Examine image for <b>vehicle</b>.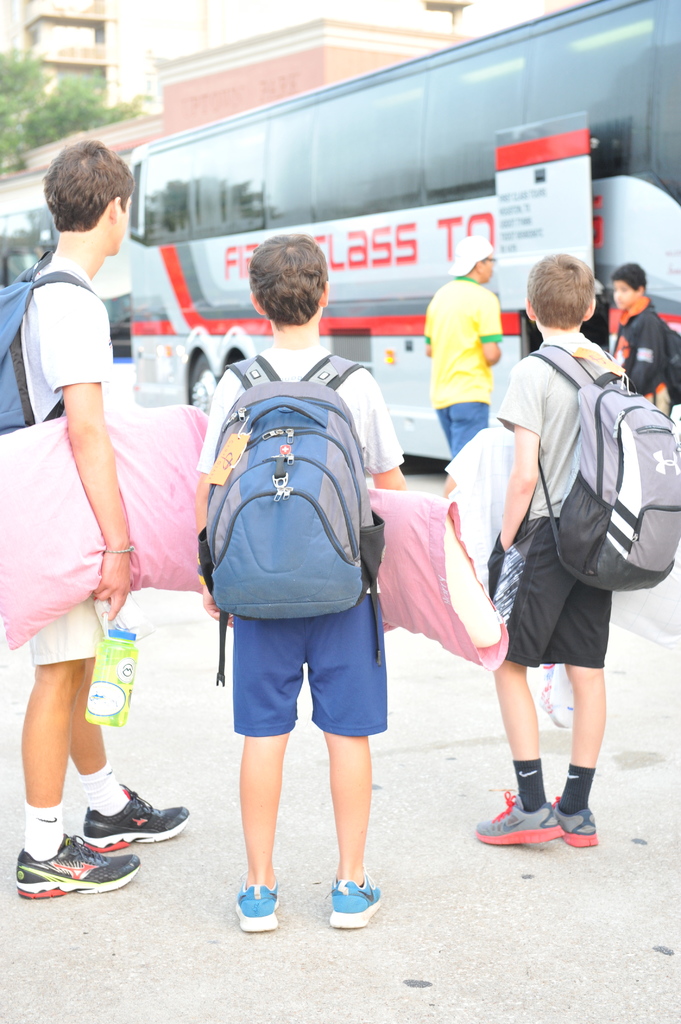
Examination result: bbox(130, 0, 680, 459).
